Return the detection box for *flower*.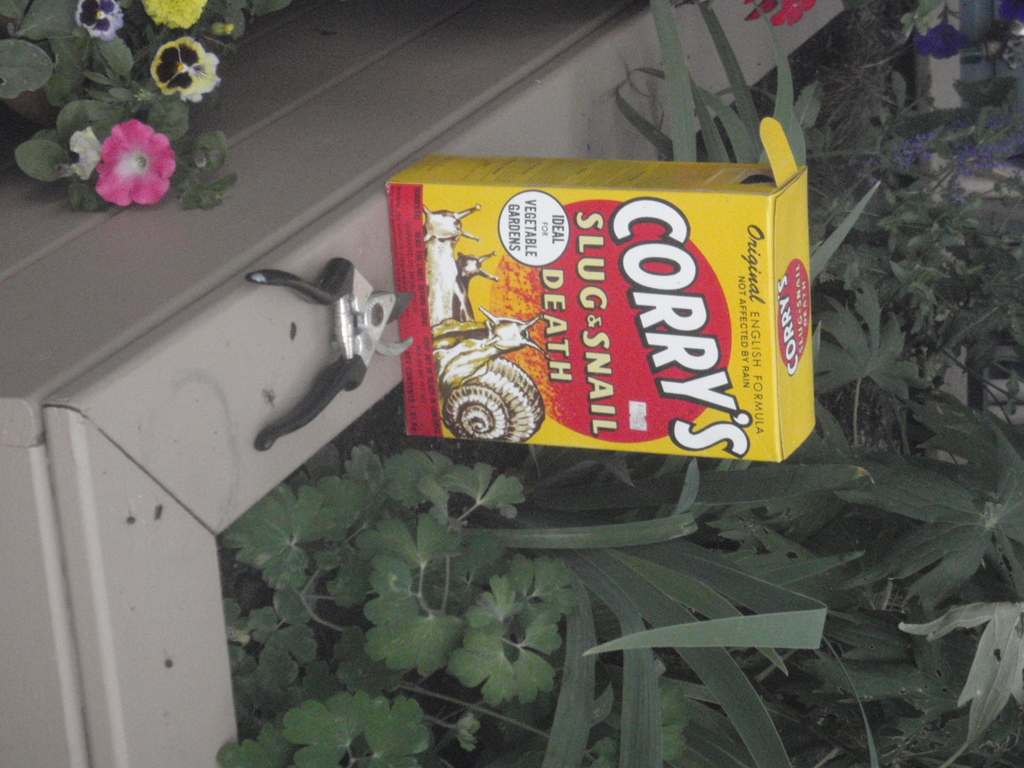
bbox=(79, 114, 174, 204).
